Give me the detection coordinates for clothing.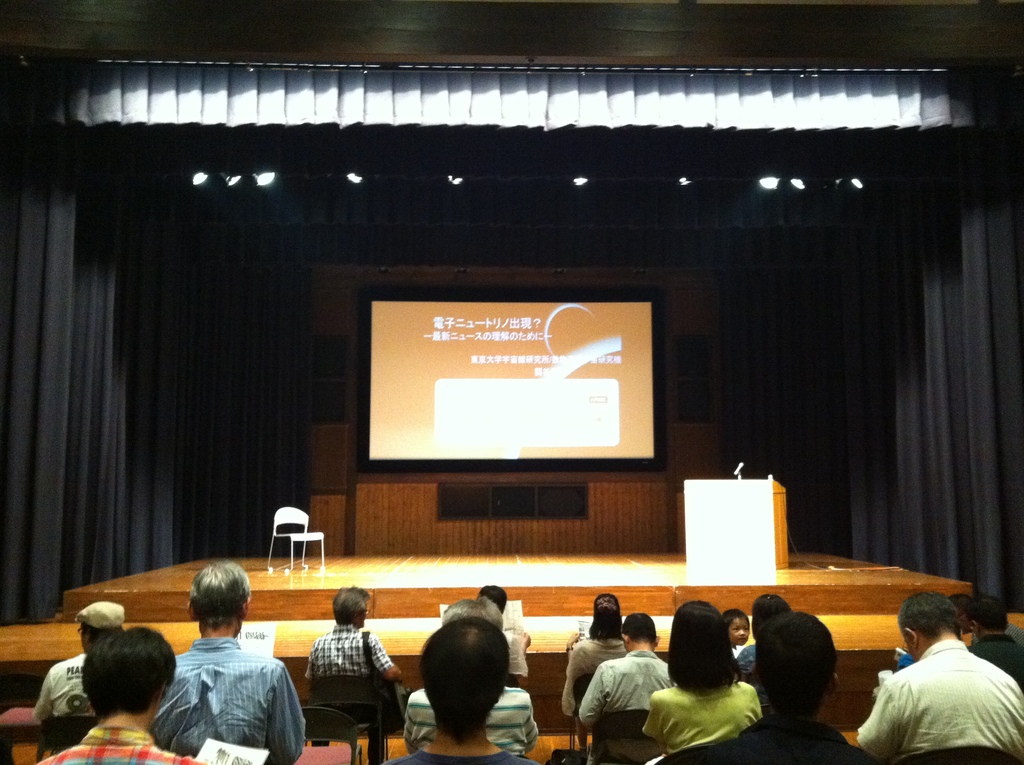
detection(577, 652, 669, 720).
